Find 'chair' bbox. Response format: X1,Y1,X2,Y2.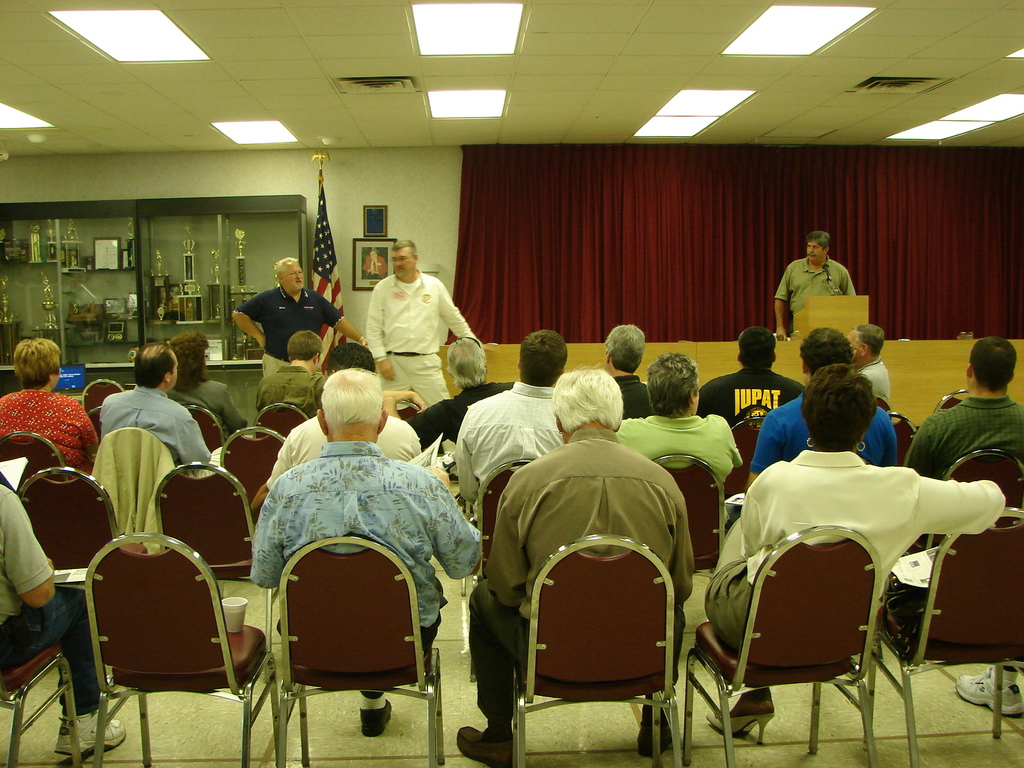
218,426,284,532.
